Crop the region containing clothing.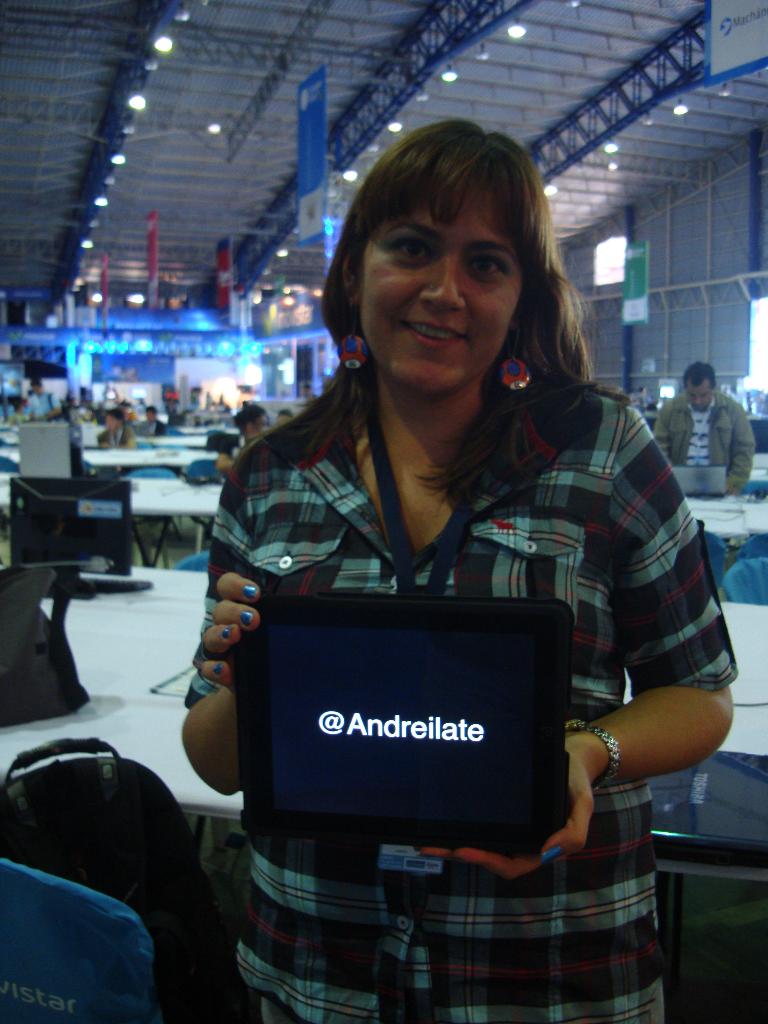
Crop region: [left=97, top=424, right=139, bottom=454].
